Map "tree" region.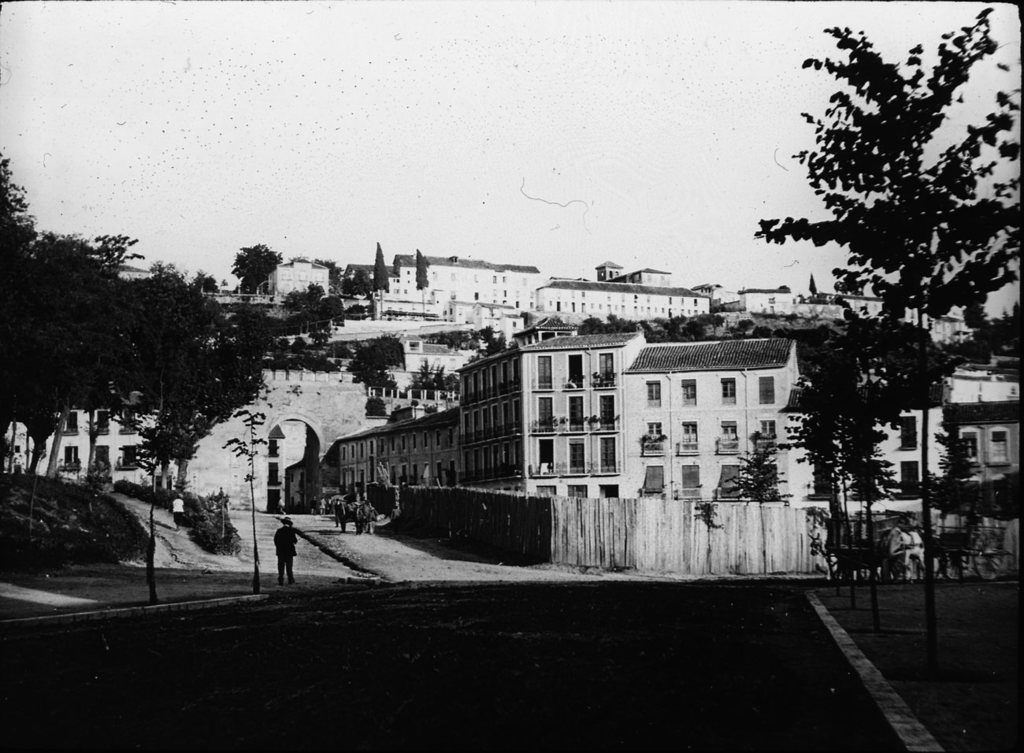
Mapped to <region>156, 315, 281, 493</region>.
